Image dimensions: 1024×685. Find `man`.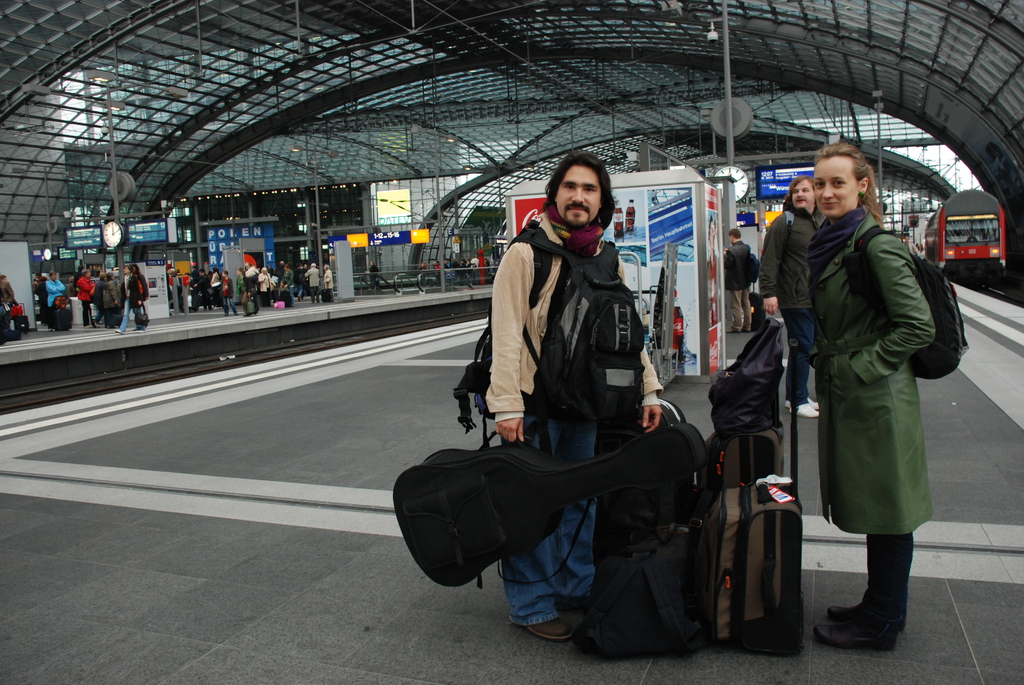
bbox=[306, 261, 319, 302].
